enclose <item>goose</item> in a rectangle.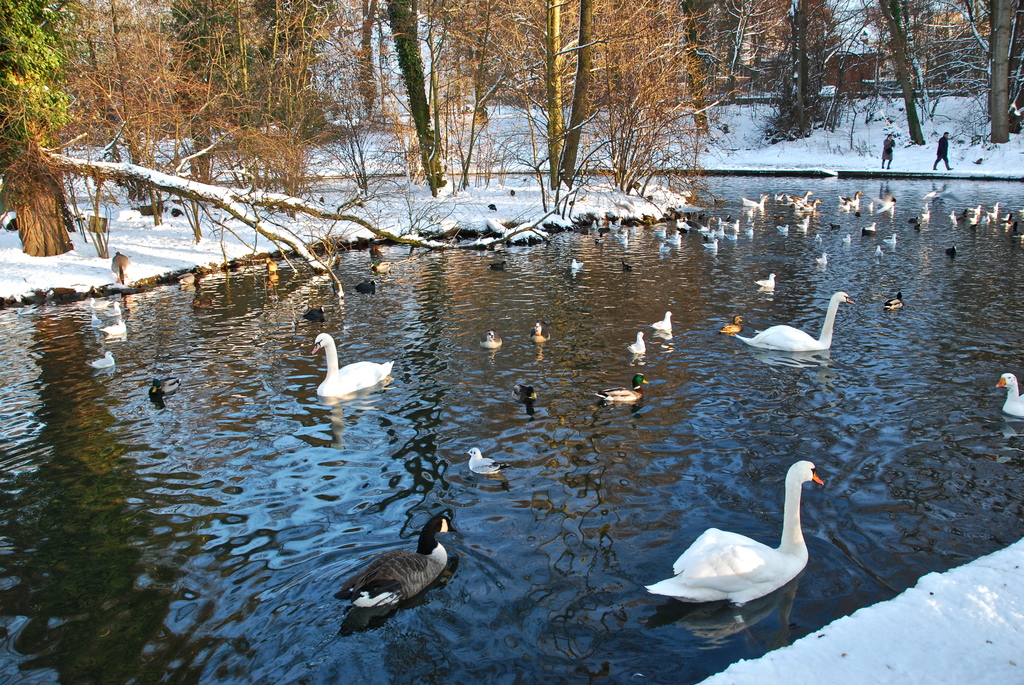
bbox(636, 463, 820, 603).
